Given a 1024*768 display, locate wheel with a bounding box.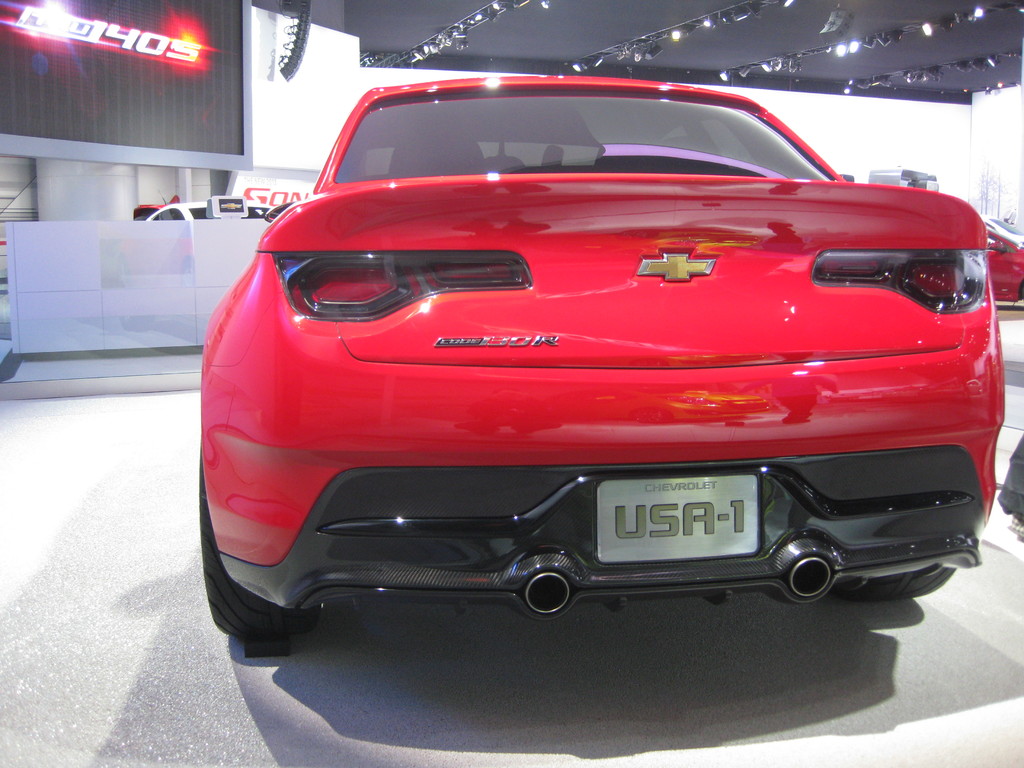
Located: l=199, t=442, r=296, b=646.
